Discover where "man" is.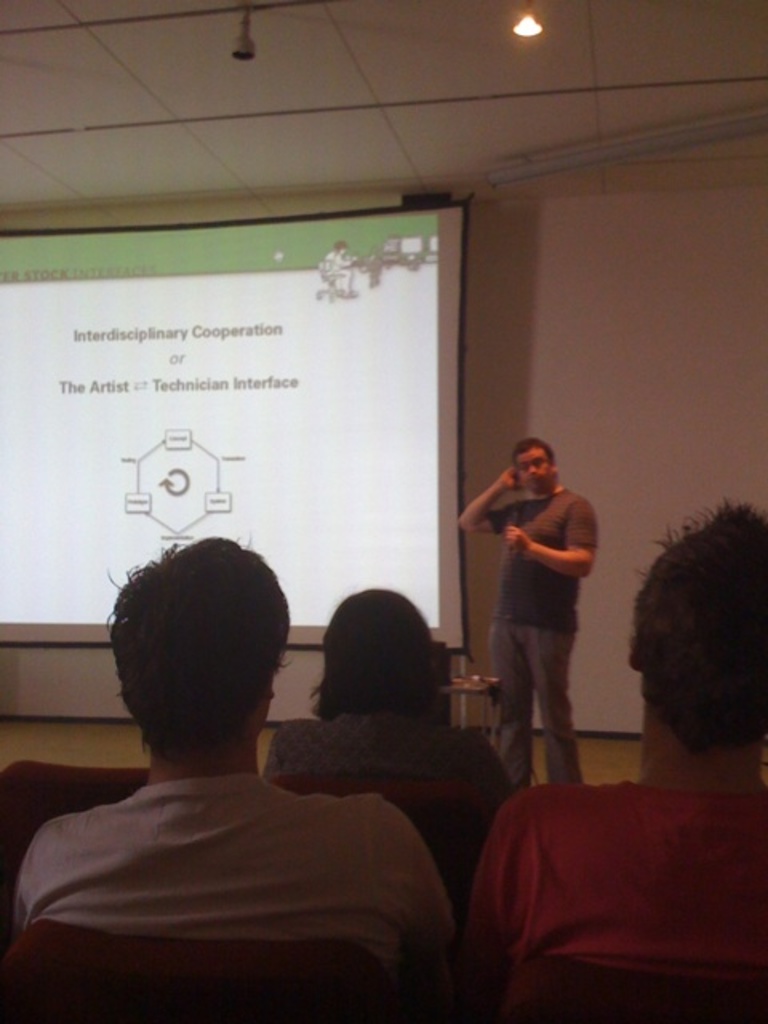
Discovered at (453, 490, 766, 1018).
